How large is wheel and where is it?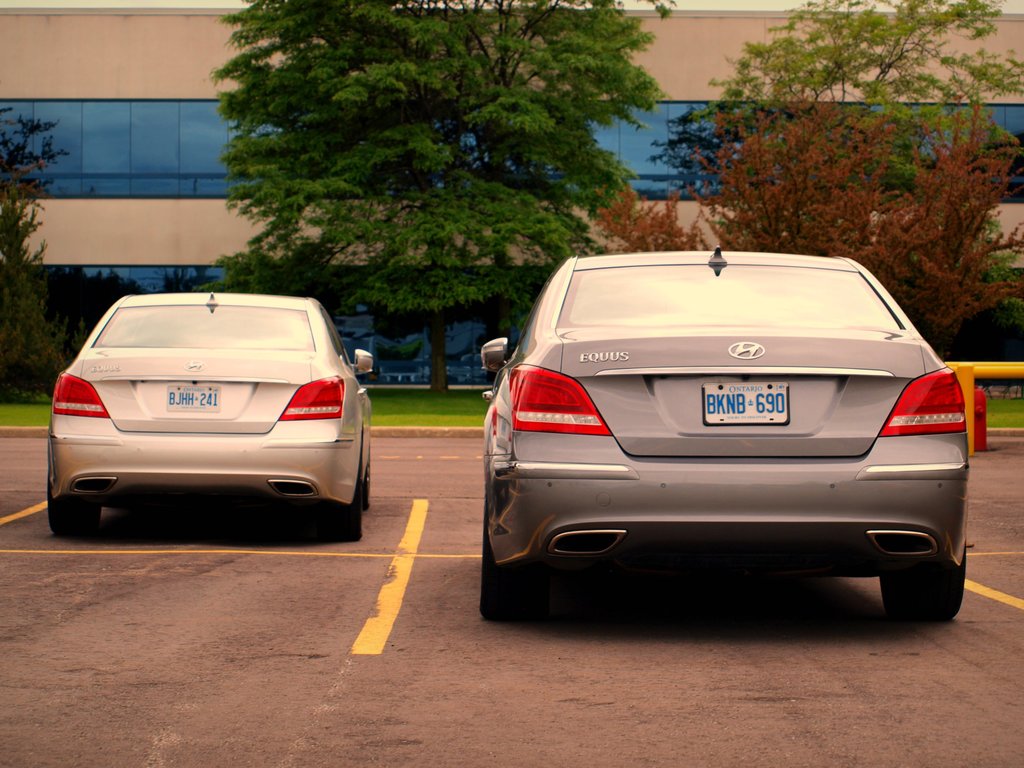
Bounding box: bbox=(855, 516, 948, 611).
